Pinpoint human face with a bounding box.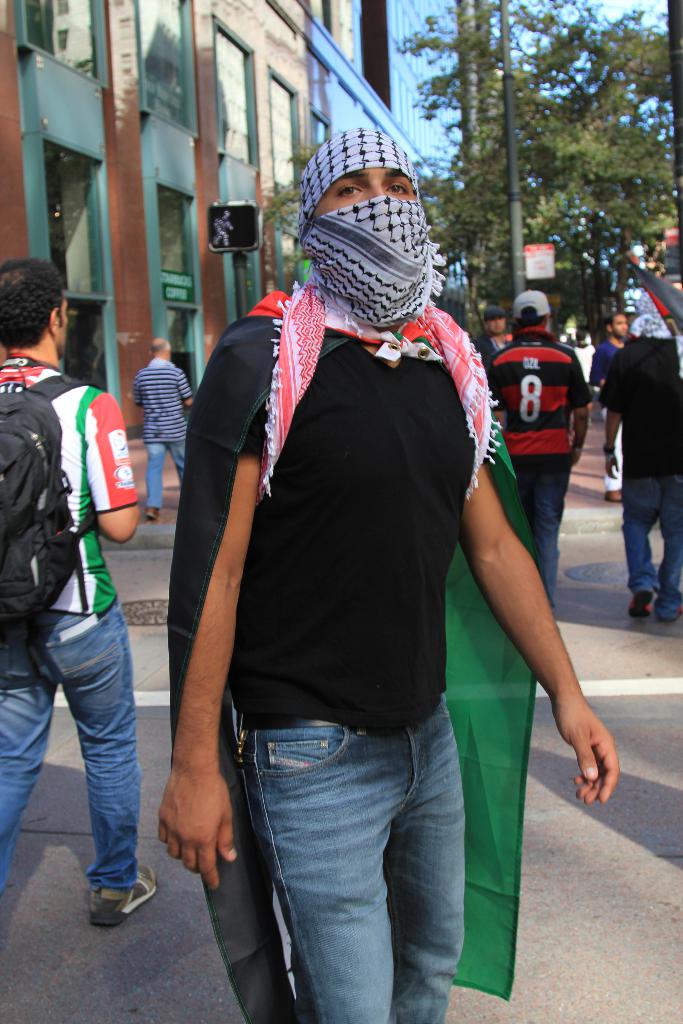
select_region(488, 321, 506, 337).
